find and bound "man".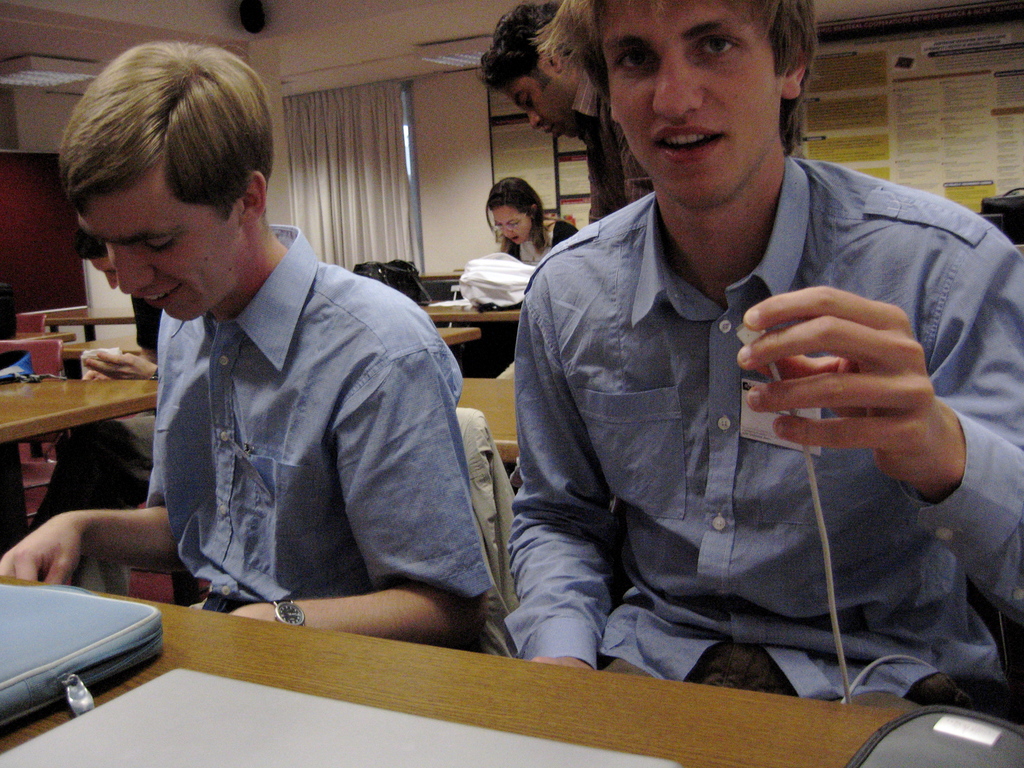
Bound: bbox(474, 0, 654, 230).
